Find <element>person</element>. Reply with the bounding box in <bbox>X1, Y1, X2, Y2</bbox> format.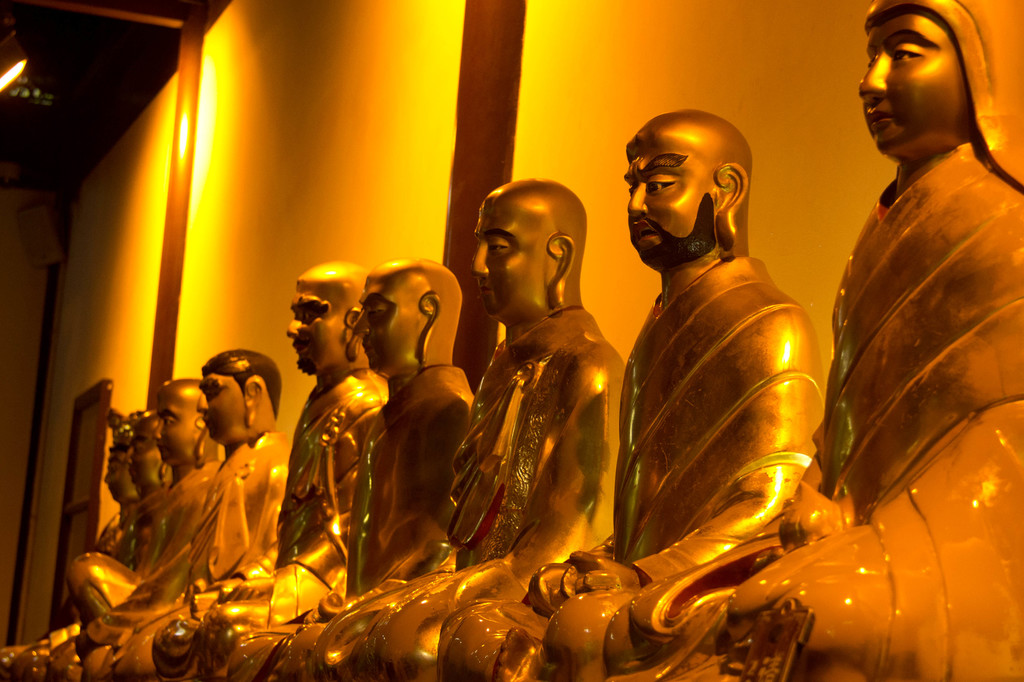
<bbox>305, 171, 624, 681</bbox>.
